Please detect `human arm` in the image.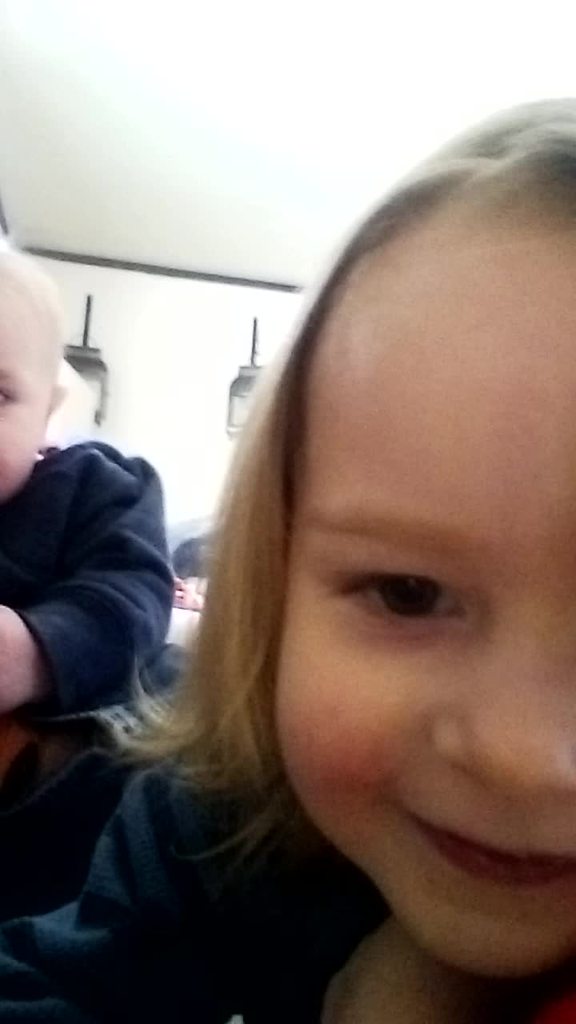
crop(3, 492, 222, 844).
